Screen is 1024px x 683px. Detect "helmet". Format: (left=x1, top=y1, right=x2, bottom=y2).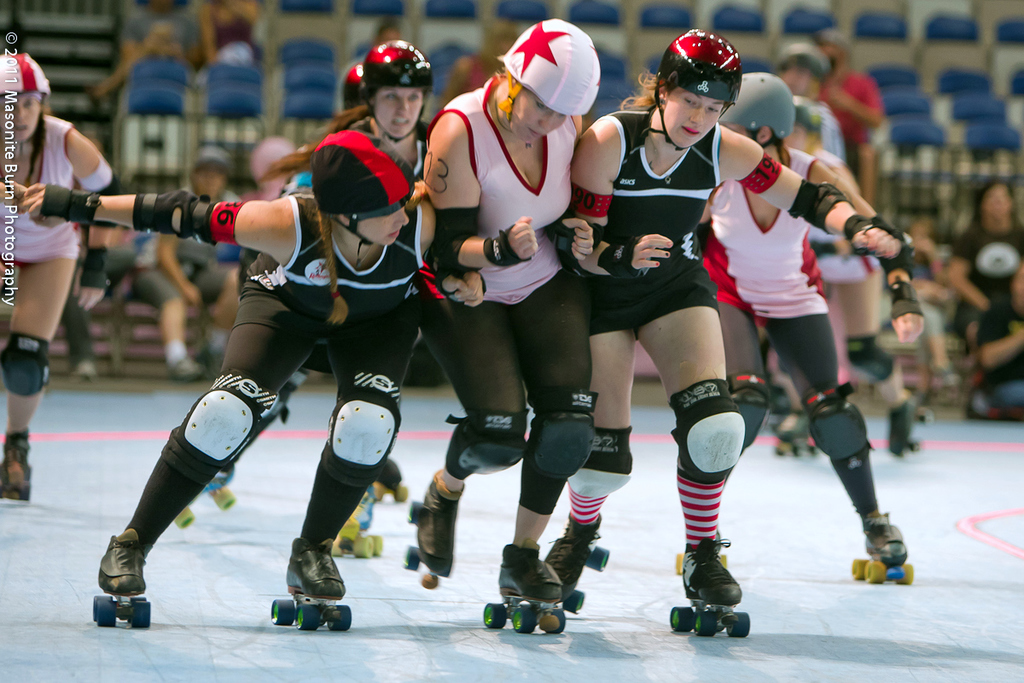
(left=719, top=70, right=798, bottom=144).
